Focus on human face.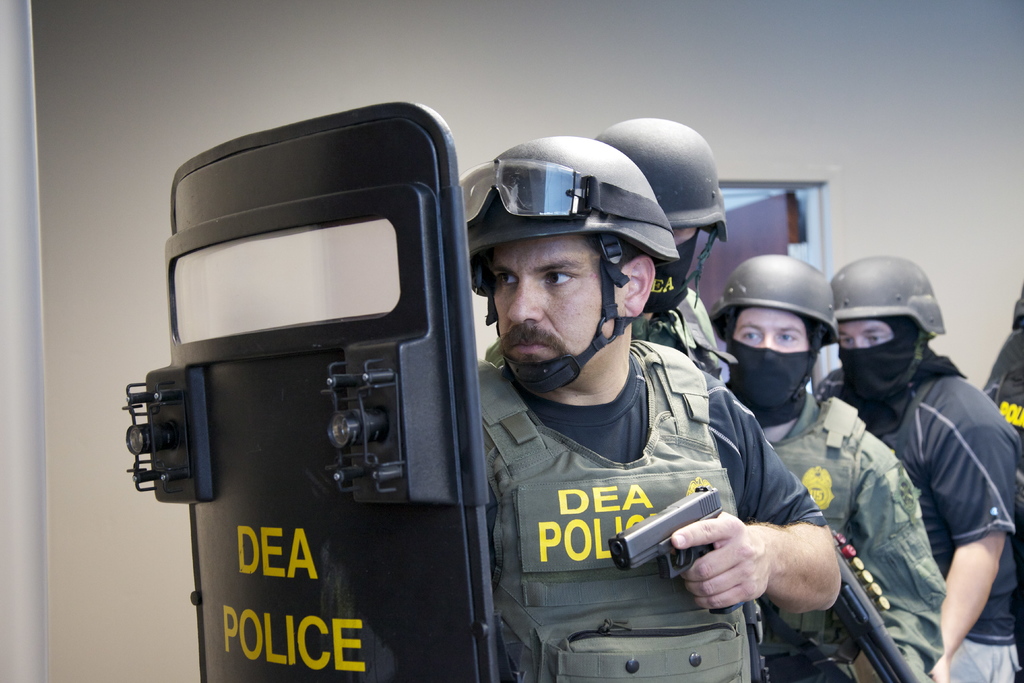
Focused at crop(732, 304, 811, 353).
